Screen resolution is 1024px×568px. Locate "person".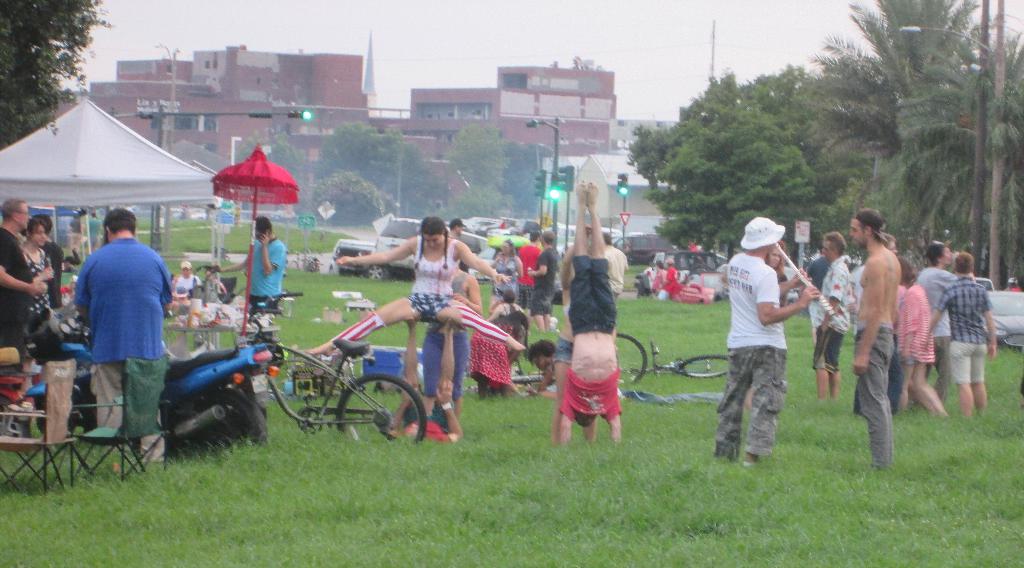
511,228,543,314.
